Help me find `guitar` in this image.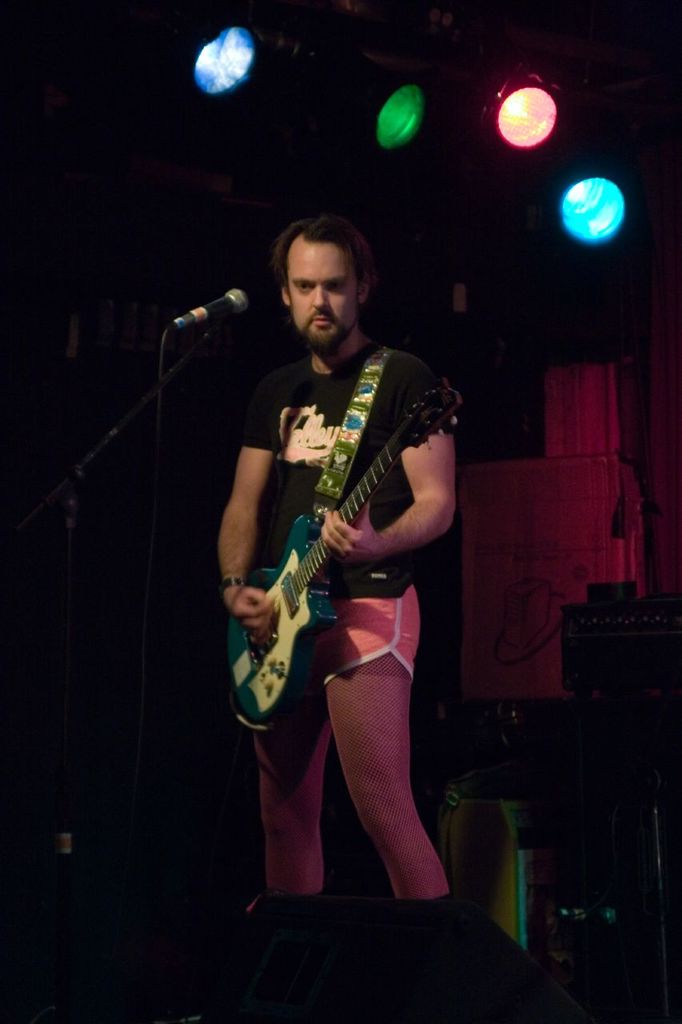
Found it: left=221, top=373, right=474, bottom=735.
